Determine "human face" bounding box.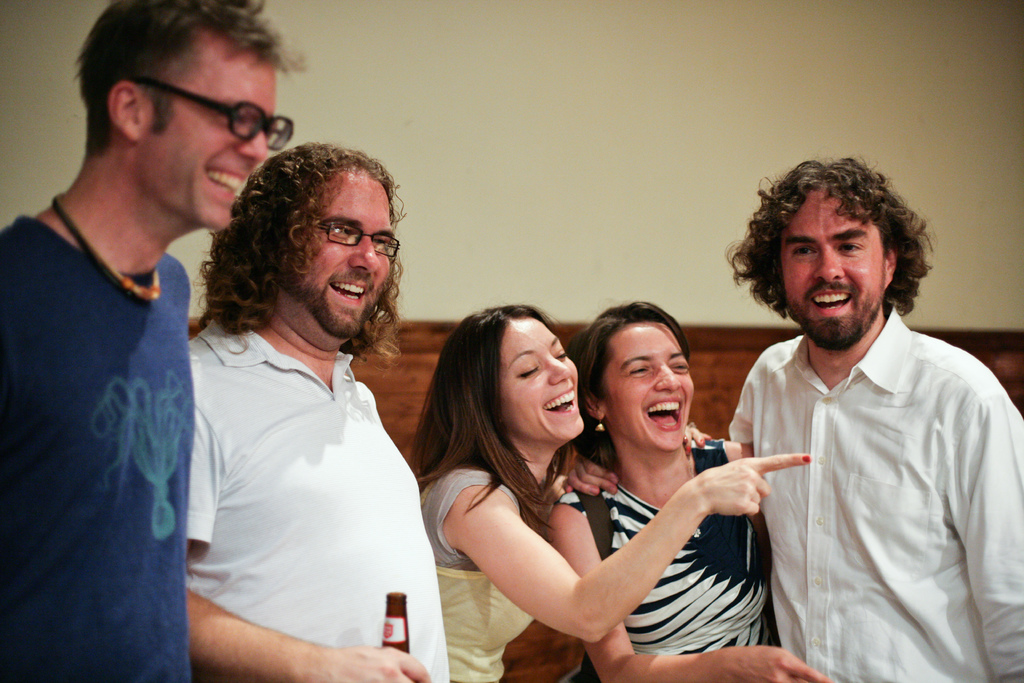
Determined: <region>135, 43, 273, 226</region>.
